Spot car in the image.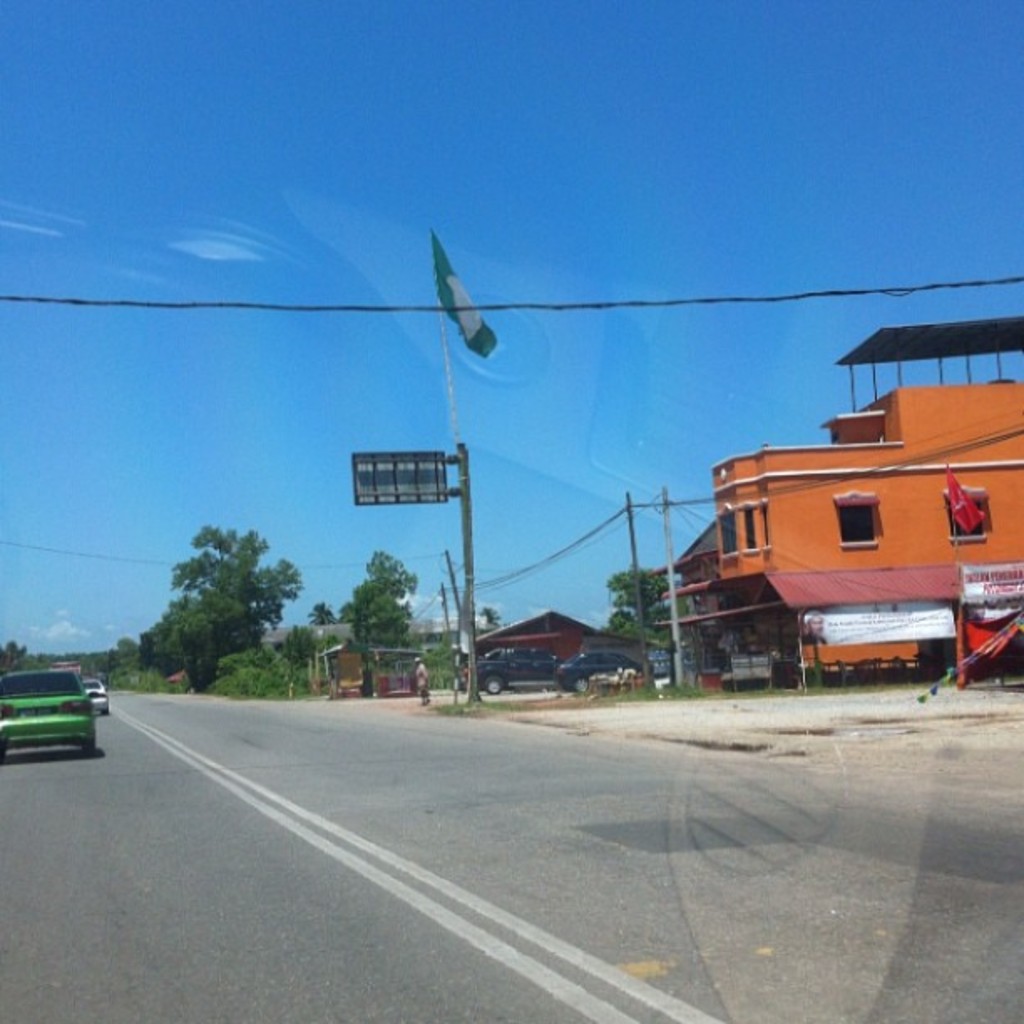
car found at <region>0, 664, 94, 763</region>.
